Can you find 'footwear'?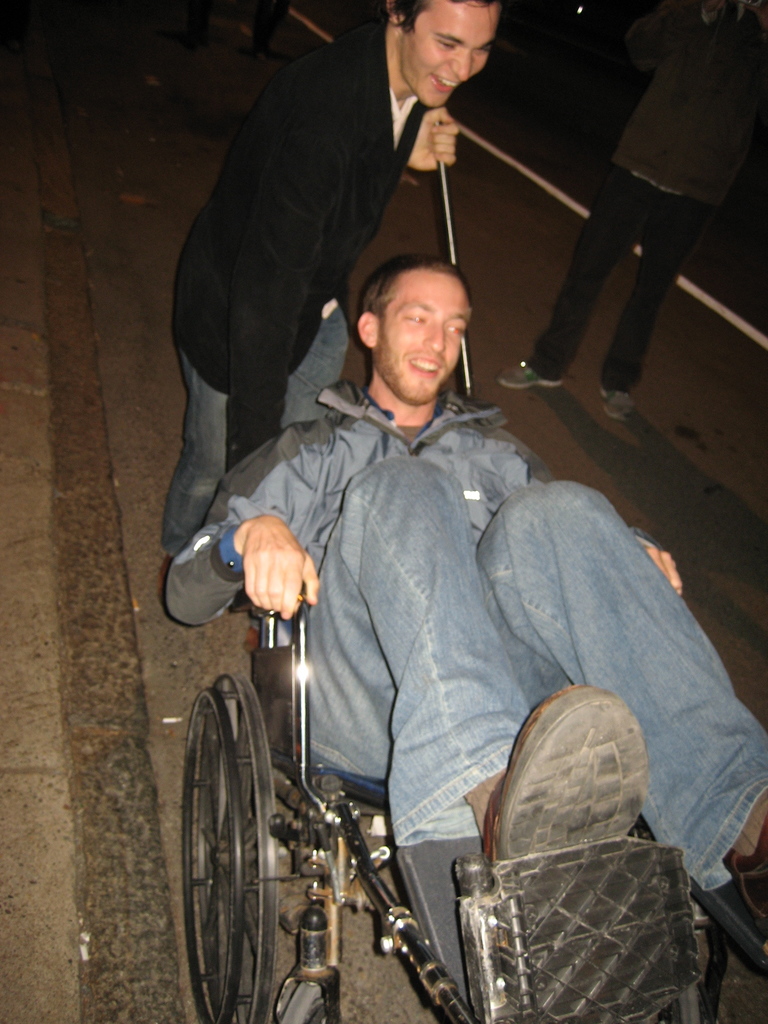
Yes, bounding box: box=[496, 358, 566, 389].
